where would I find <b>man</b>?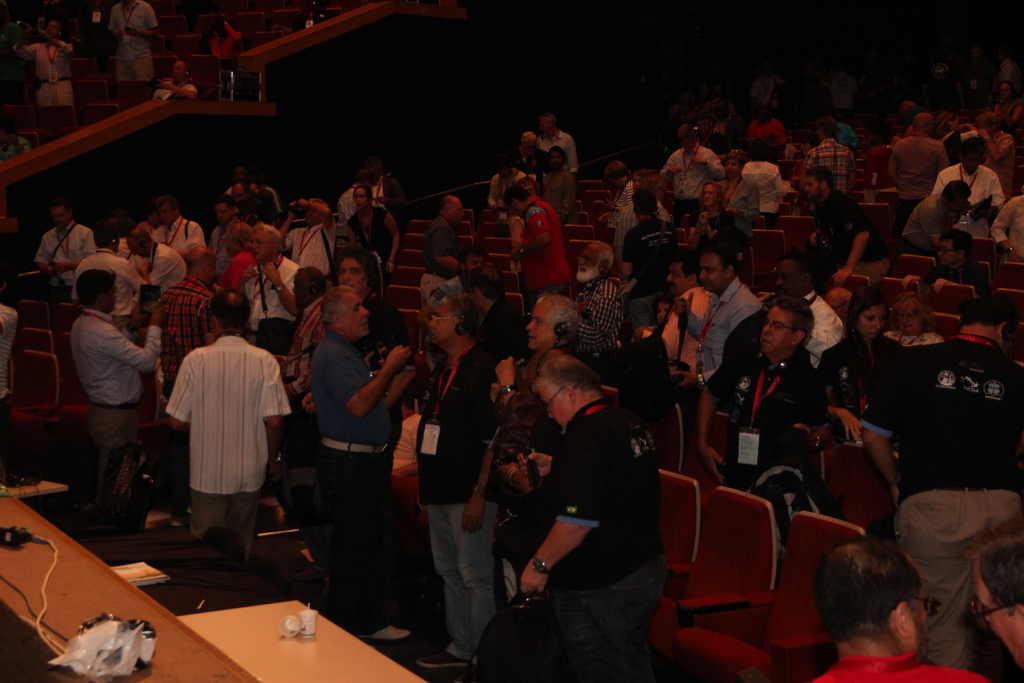
At (x1=966, y1=525, x2=1023, y2=682).
